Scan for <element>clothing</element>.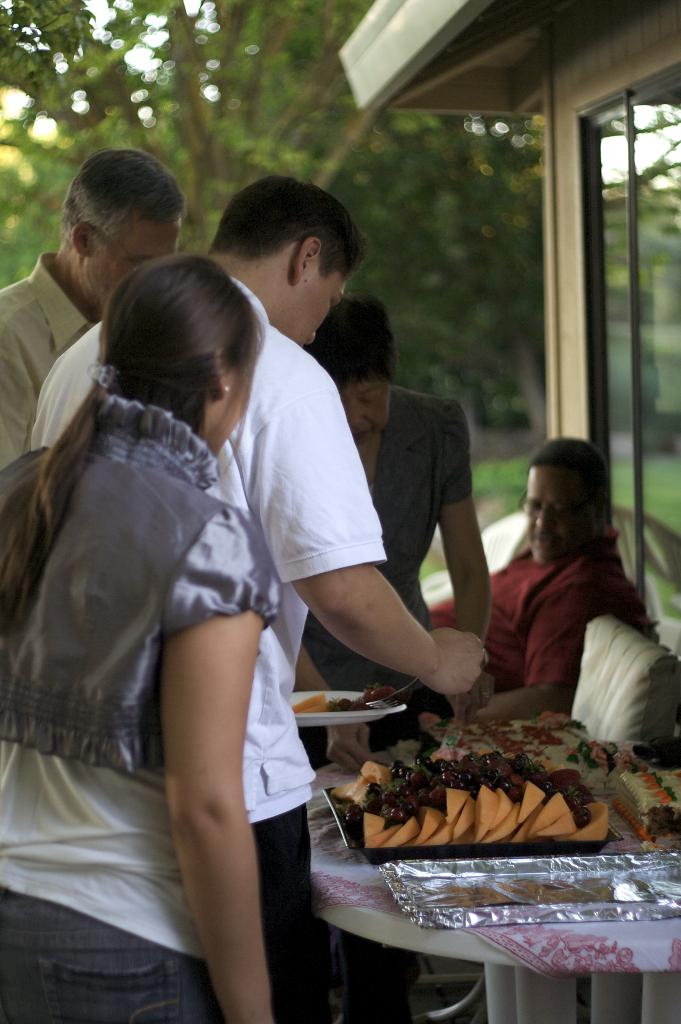
Scan result: 0, 252, 91, 490.
